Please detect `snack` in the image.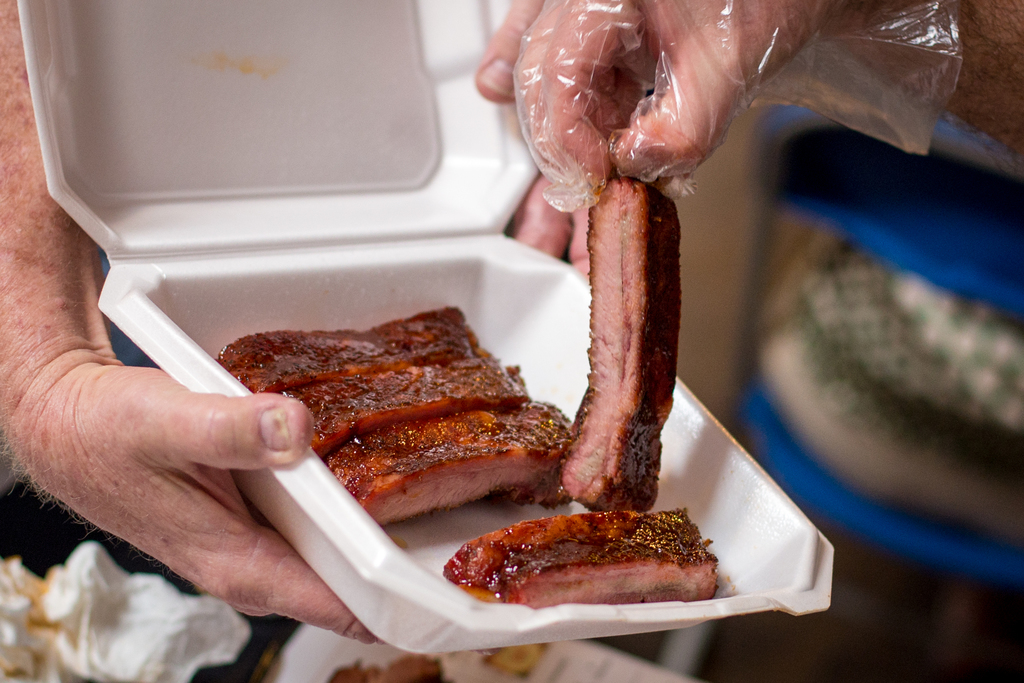
<region>566, 174, 687, 484</region>.
